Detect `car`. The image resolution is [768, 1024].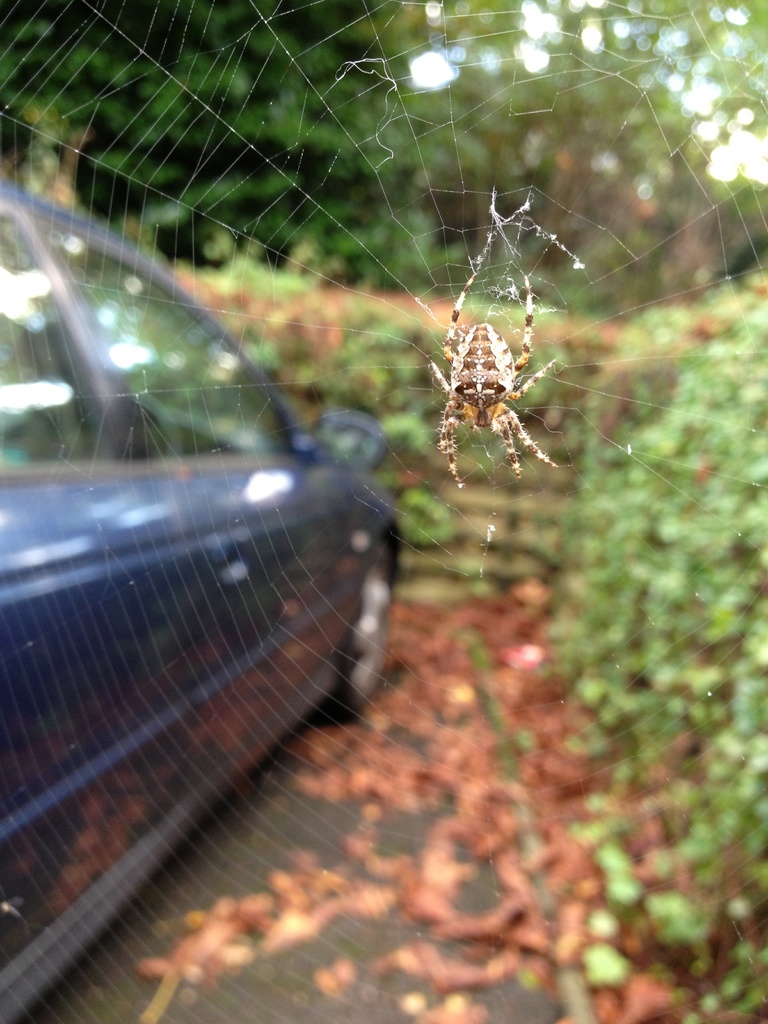
bbox=[0, 178, 412, 1023].
